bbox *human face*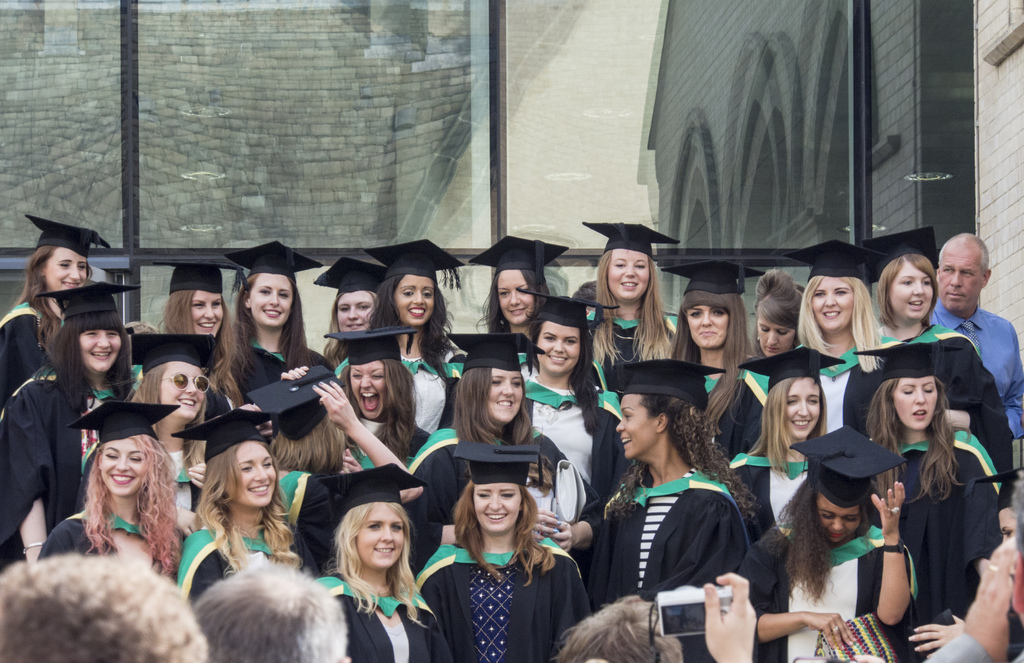
rect(337, 290, 374, 332)
